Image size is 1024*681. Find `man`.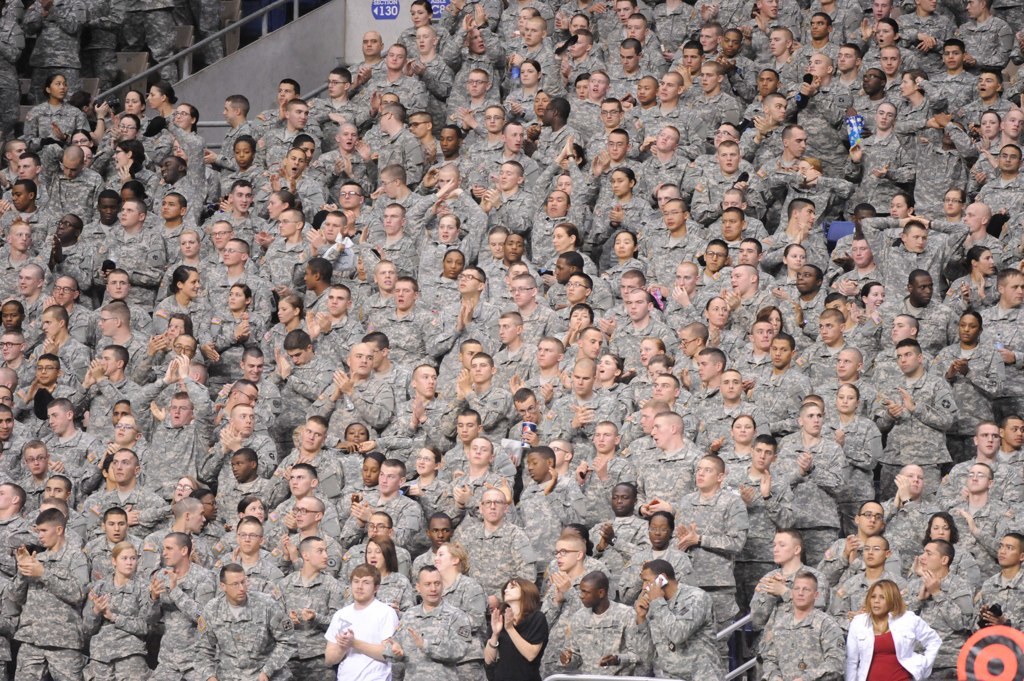
0,363,16,396.
